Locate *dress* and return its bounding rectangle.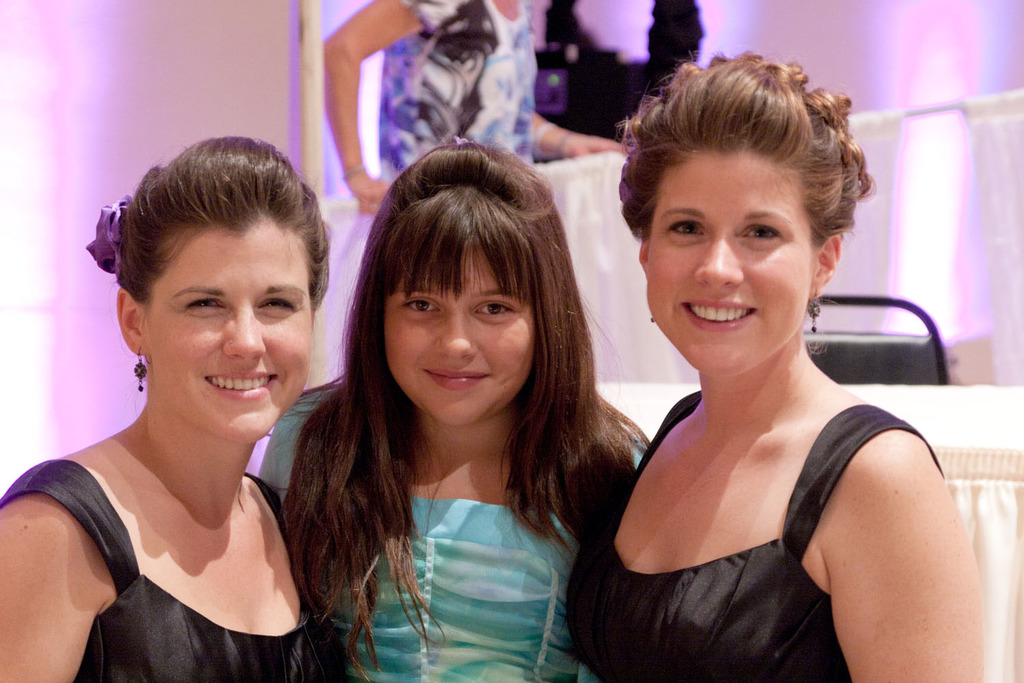
{"left": 563, "top": 403, "right": 943, "bottom": 681}.
